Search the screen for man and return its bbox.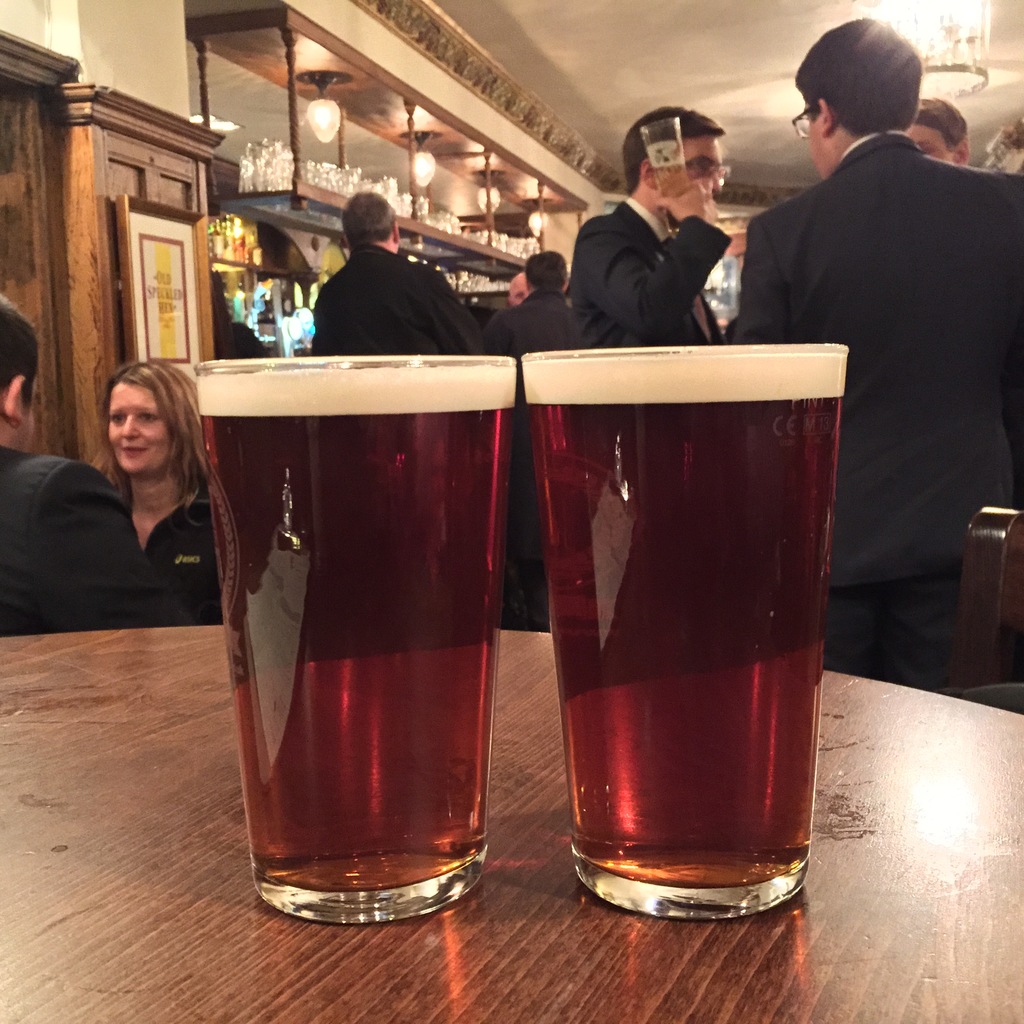
Found: [x1=576, y1=106, x2=726, y2=346].
